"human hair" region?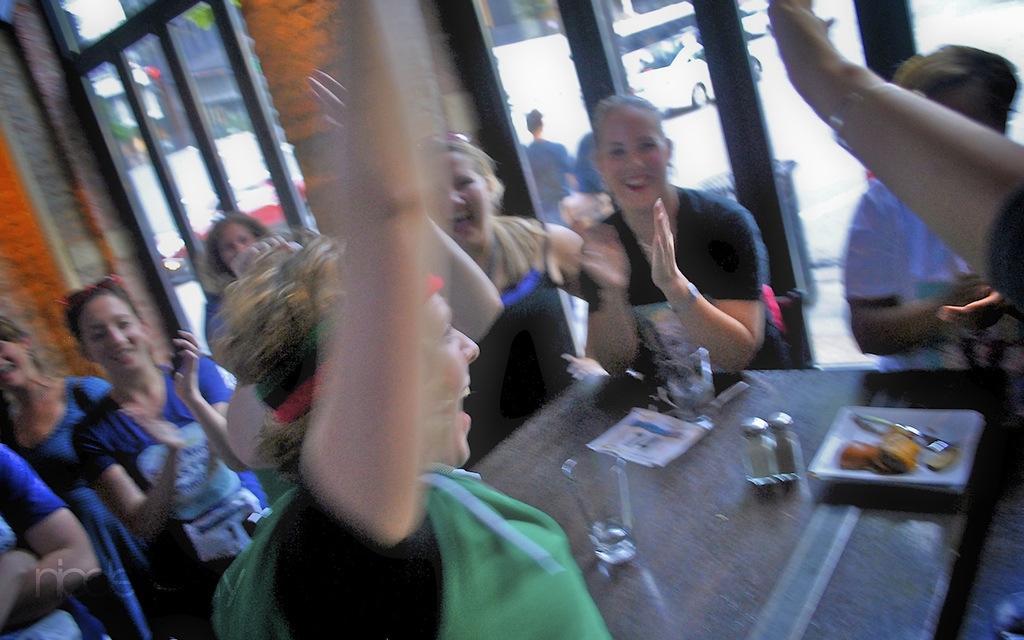
pyautogui.locateOnScreen(891, 42, 1022, 109)
